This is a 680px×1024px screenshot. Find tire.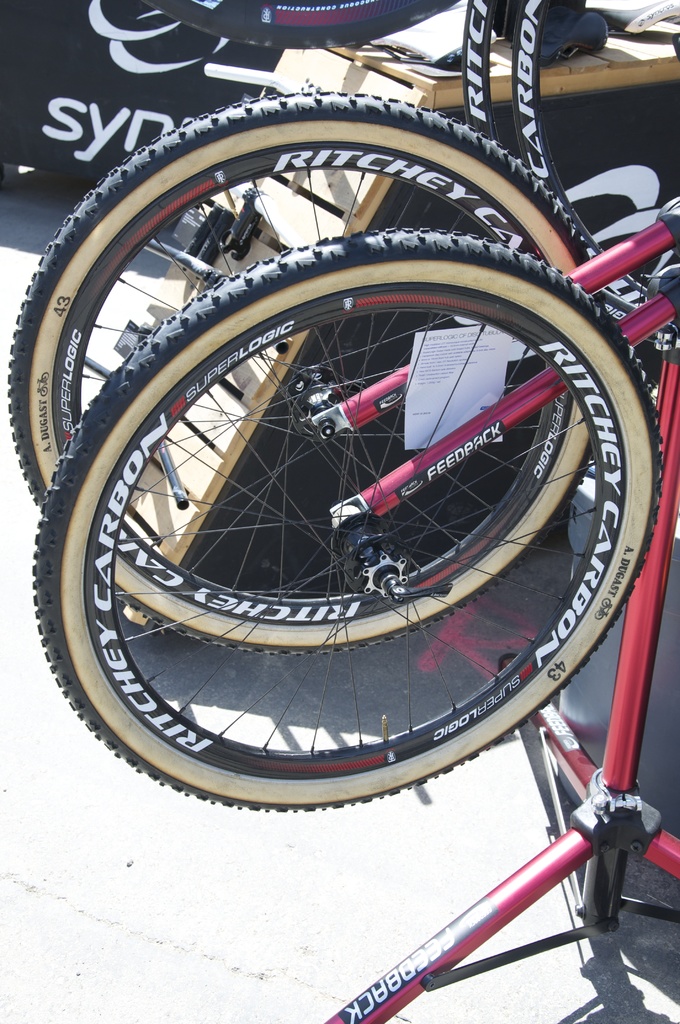
Bounding box: crop(34, 232, 657, 813).
